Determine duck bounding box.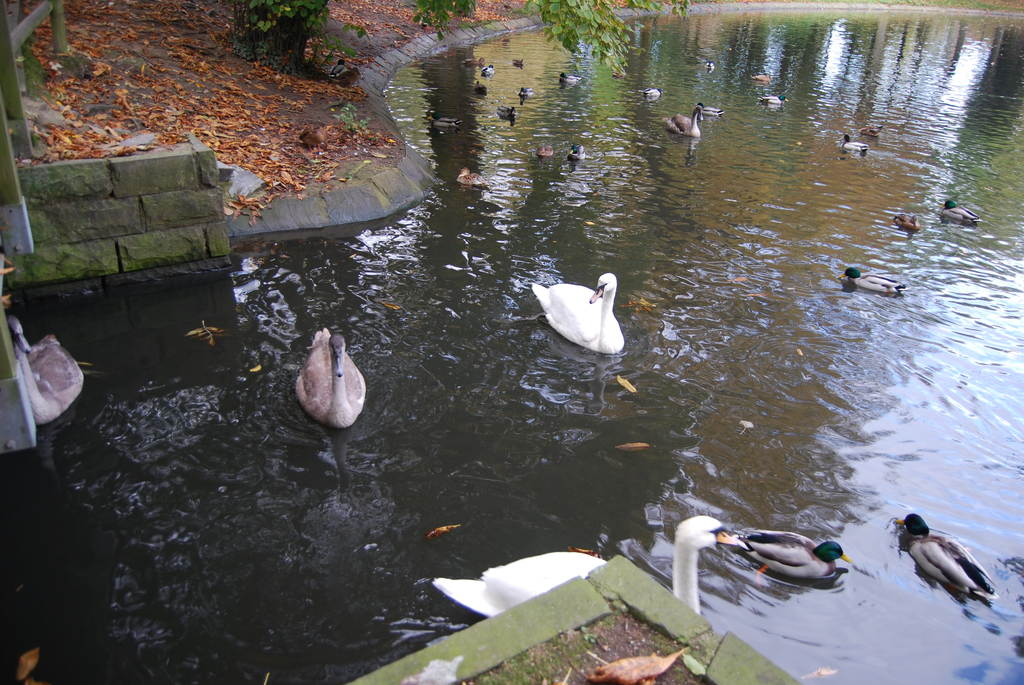
Determined: (left=525, top=271, right=626, bottom=350).
